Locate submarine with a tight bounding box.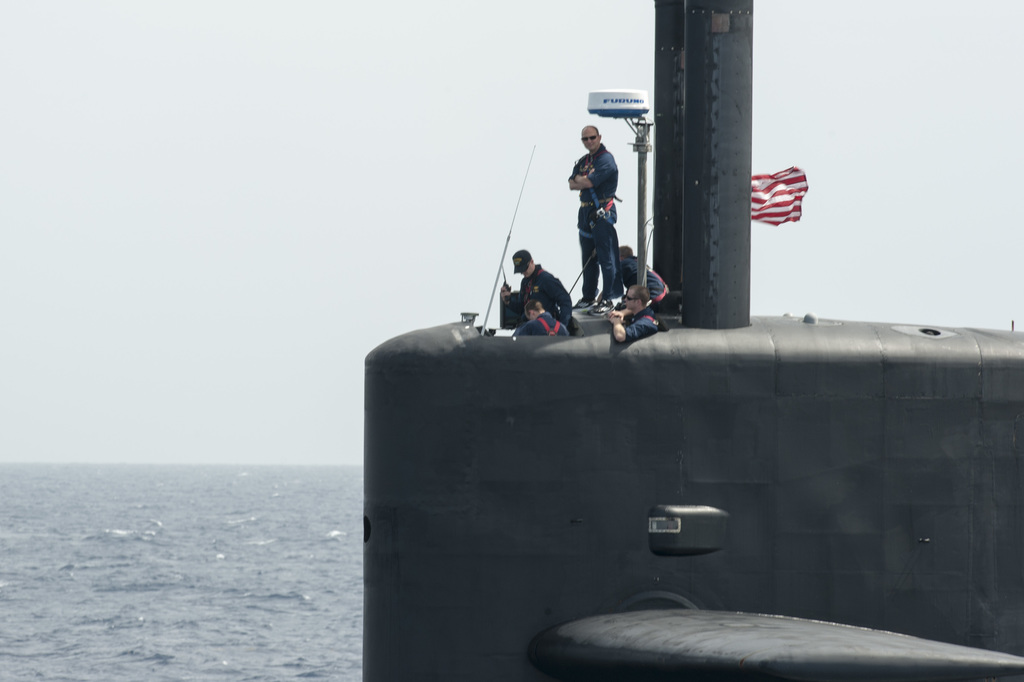
crop(356, 0, 1023, 681).
